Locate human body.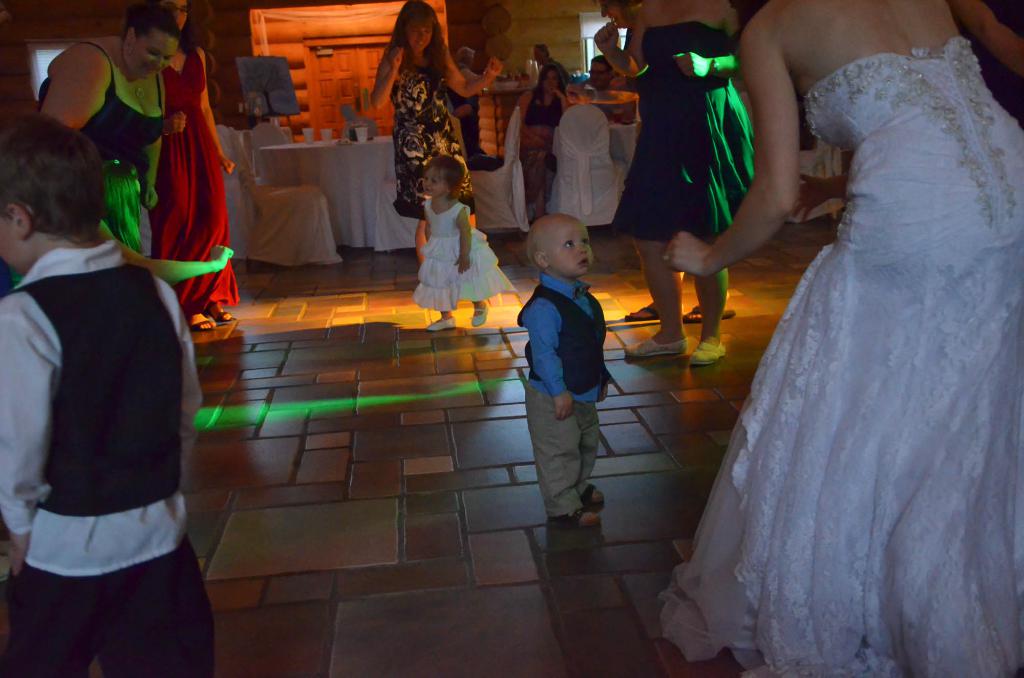
Bounding box: [8, 104, 209, 669].
